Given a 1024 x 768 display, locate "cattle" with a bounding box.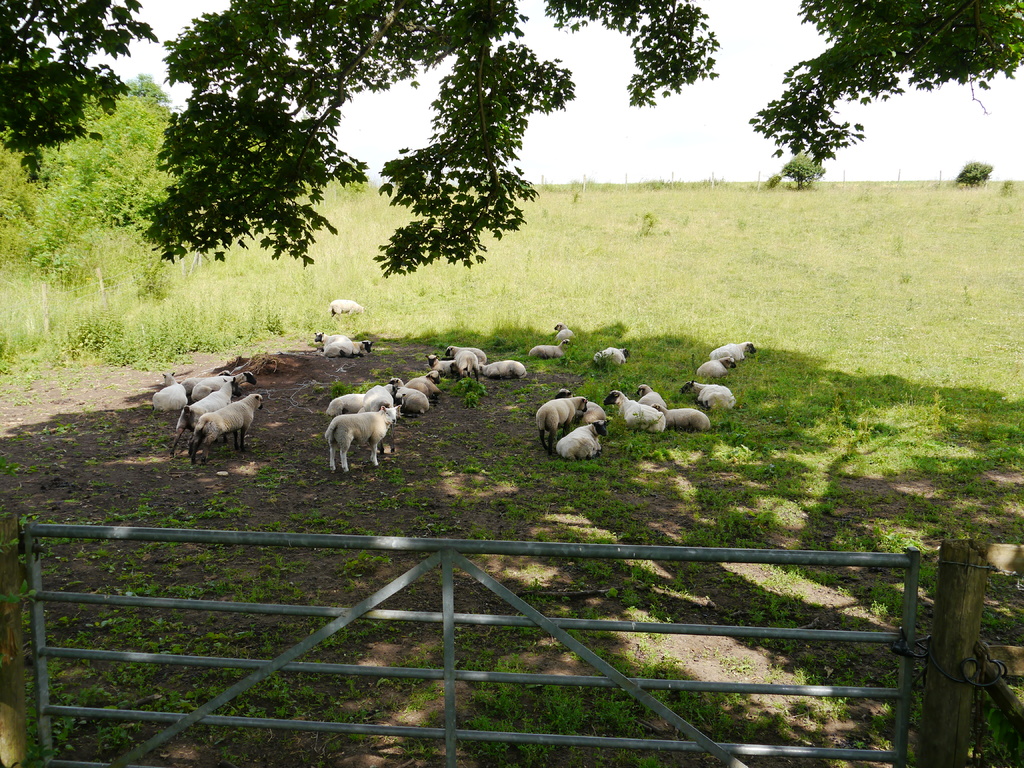
Located: x1=358, y1=387, x2=394, y2=452.
